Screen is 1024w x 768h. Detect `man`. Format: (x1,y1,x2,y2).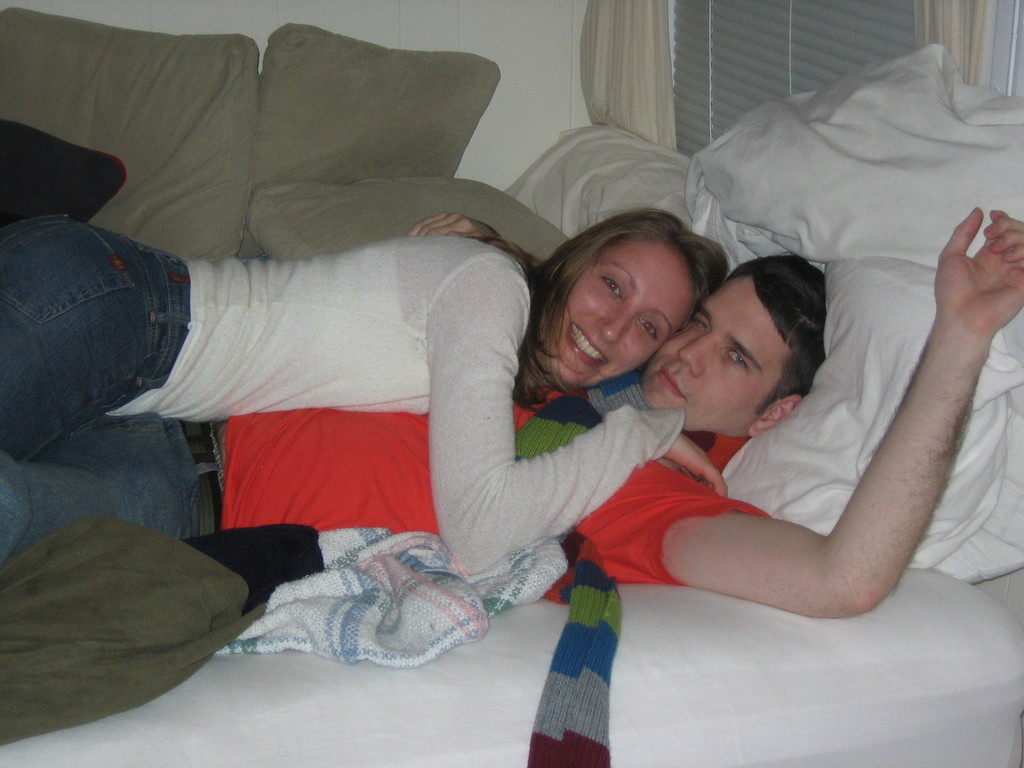
(131,88,972,716).
